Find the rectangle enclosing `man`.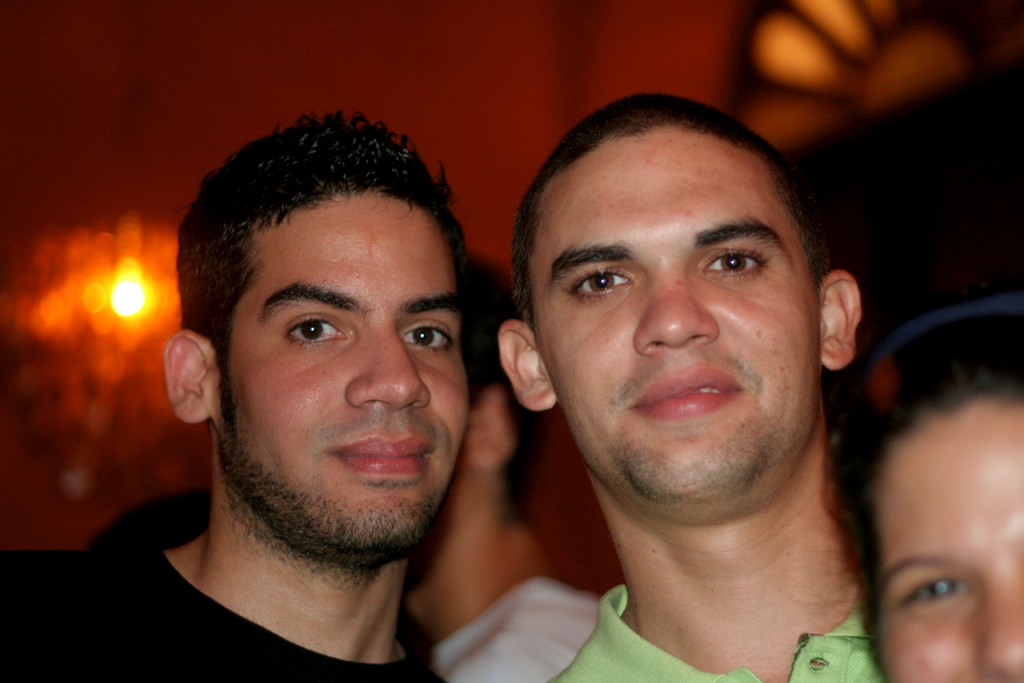
detection(396, 95, 1005, 682).
